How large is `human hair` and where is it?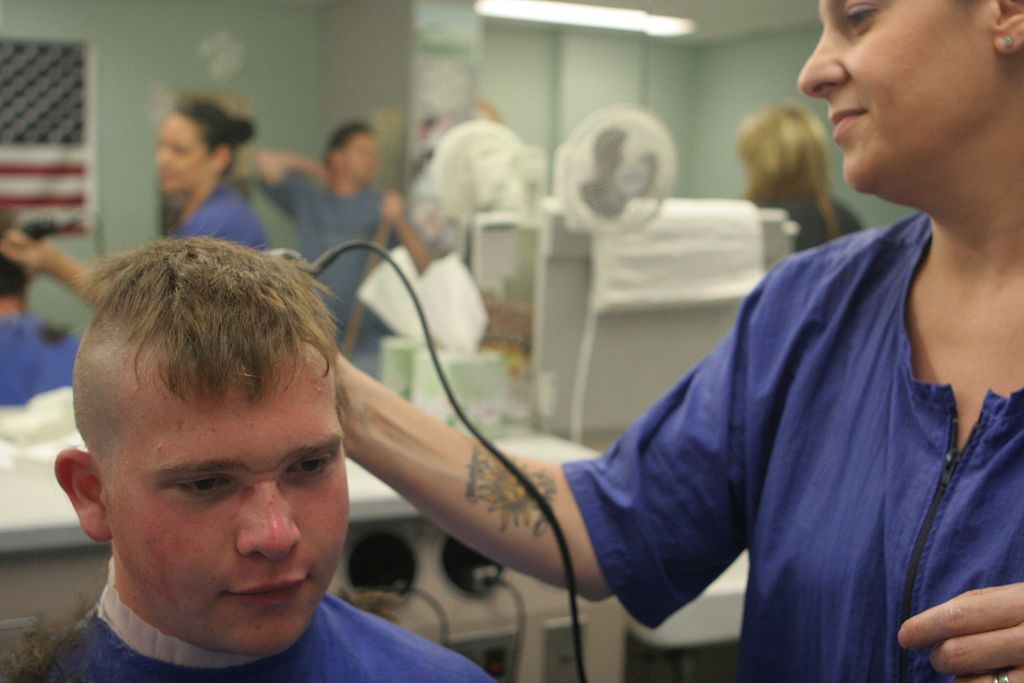
Bounding box: region(735, 98, 835, 242).
